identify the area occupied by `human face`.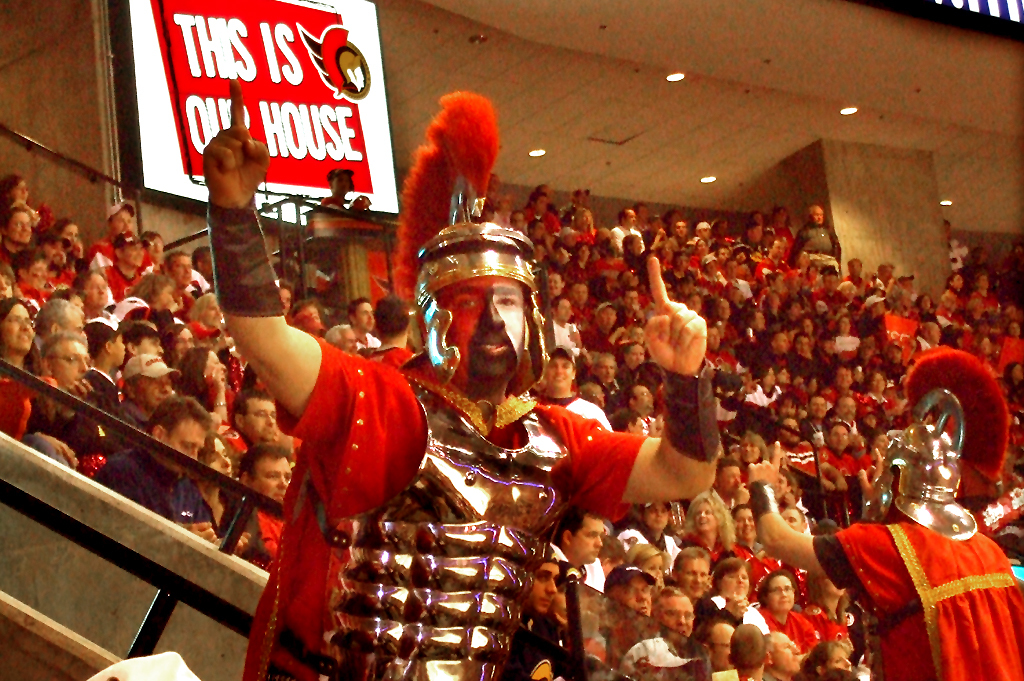
Area: (left=62, top=306, right=86, bottom=335).
